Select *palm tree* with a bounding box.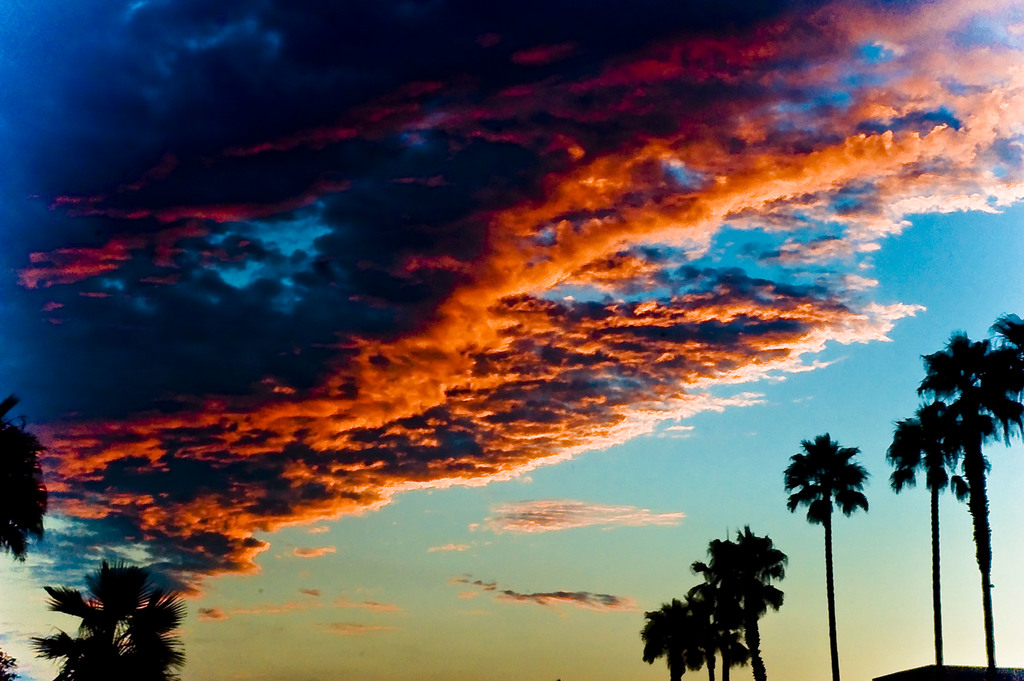
bbox(916, 308, 1023, 673).
